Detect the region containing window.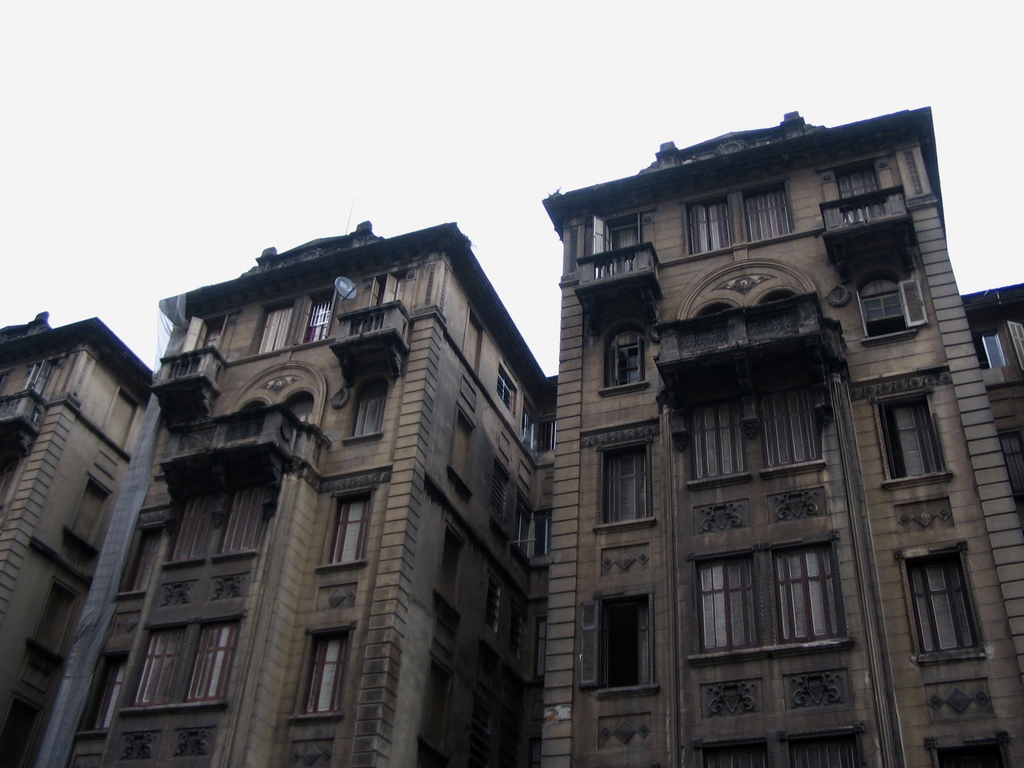
bbox=(781, 722, 861, 767).
